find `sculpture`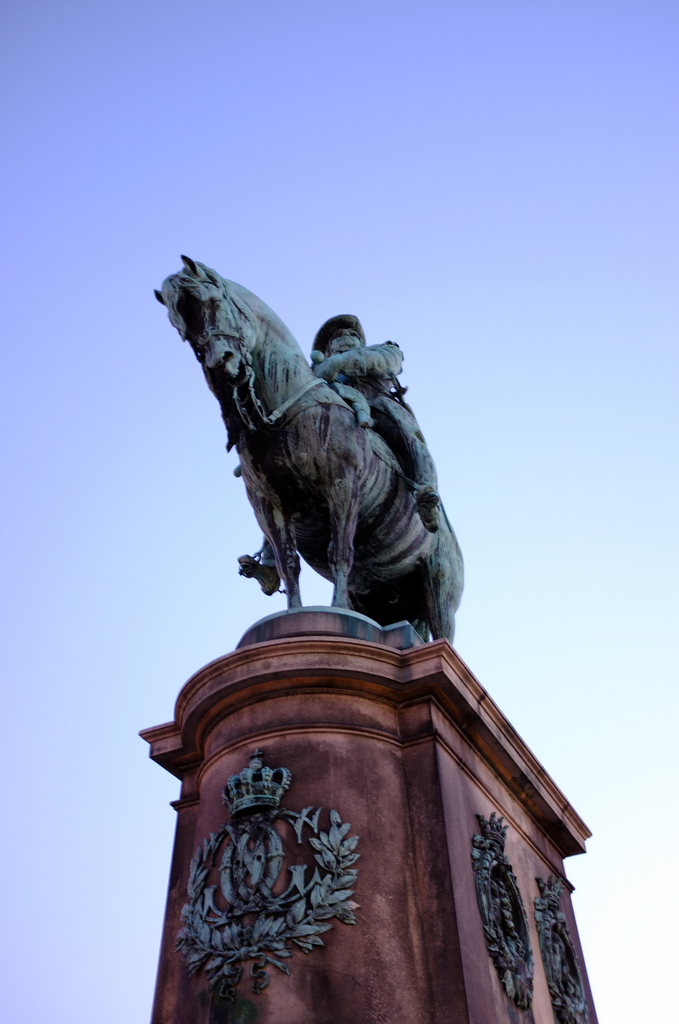
box(131, 285, 477, 685)
